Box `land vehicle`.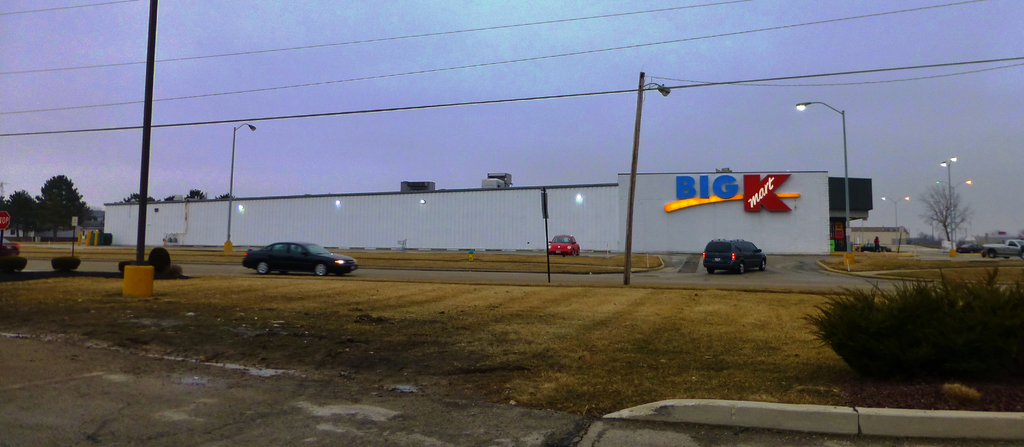
l=685, t=227, r=772, b=277.
